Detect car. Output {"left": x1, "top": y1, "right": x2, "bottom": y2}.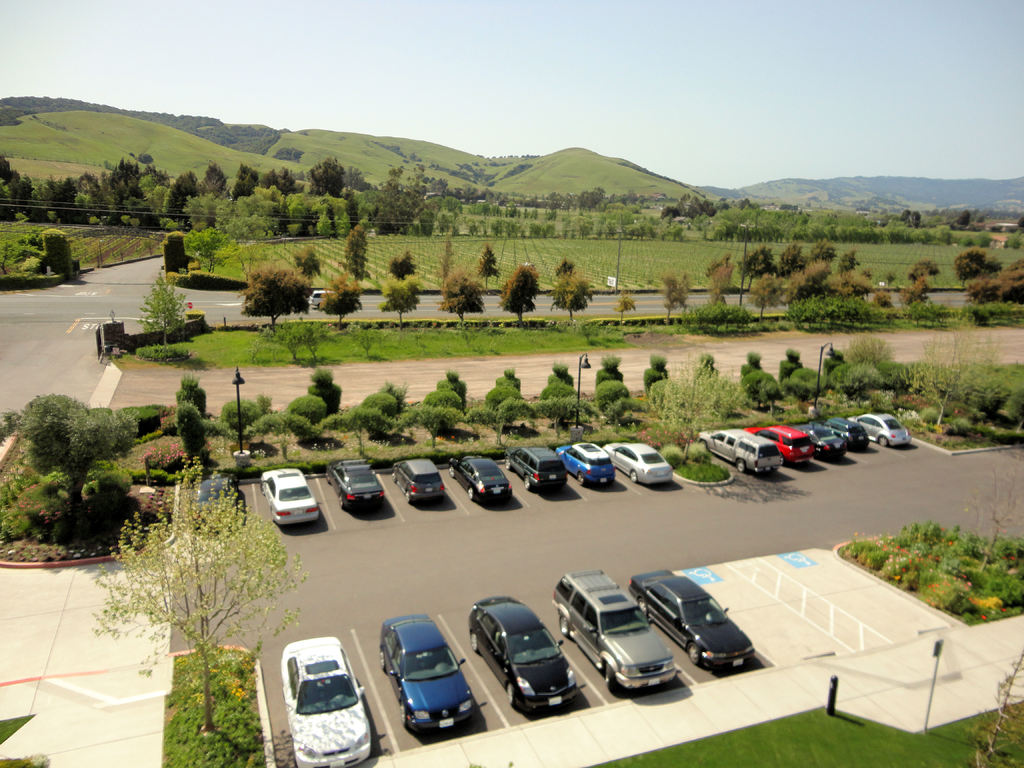
{"left": 467, "top": 595, "right": 576, "bottom": 709}.
